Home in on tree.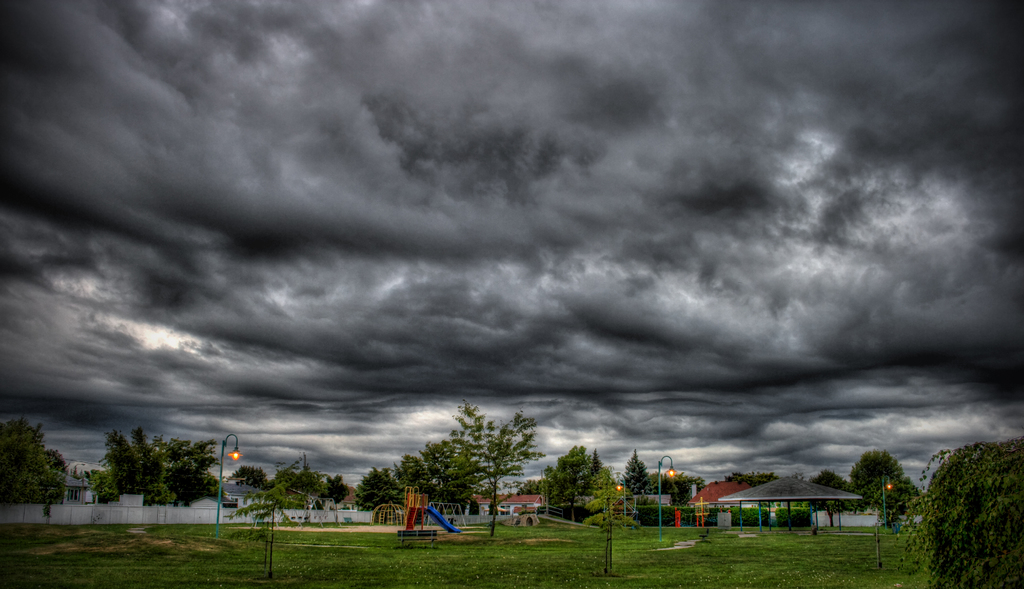
Homed in at (45, 448, 65, 473).
